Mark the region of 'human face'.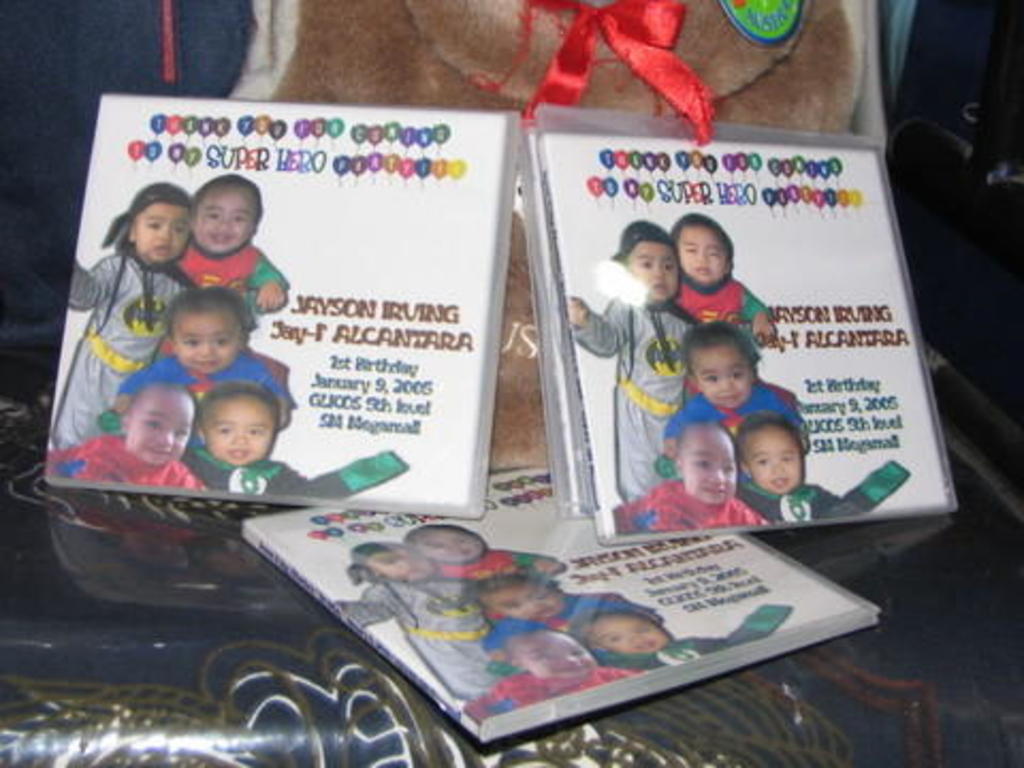
Region: select_region(128, 388, 192, 461).
